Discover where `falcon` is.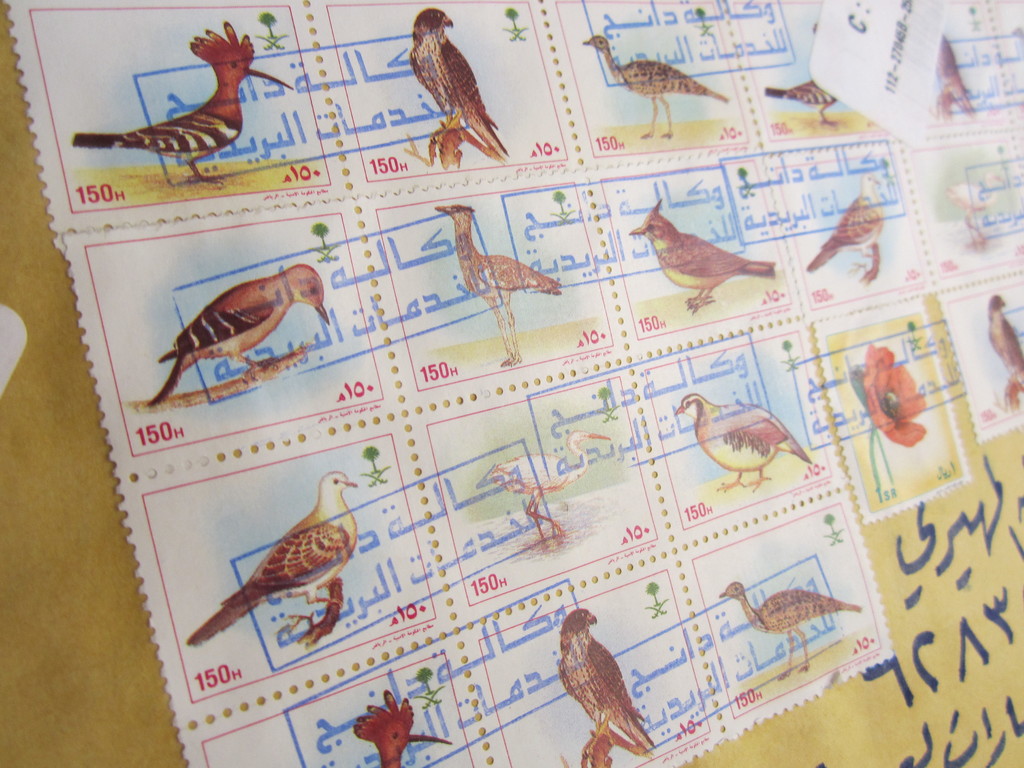
Discovered at pyautogui.locateOnScreen(625, 197, 778, 315).
